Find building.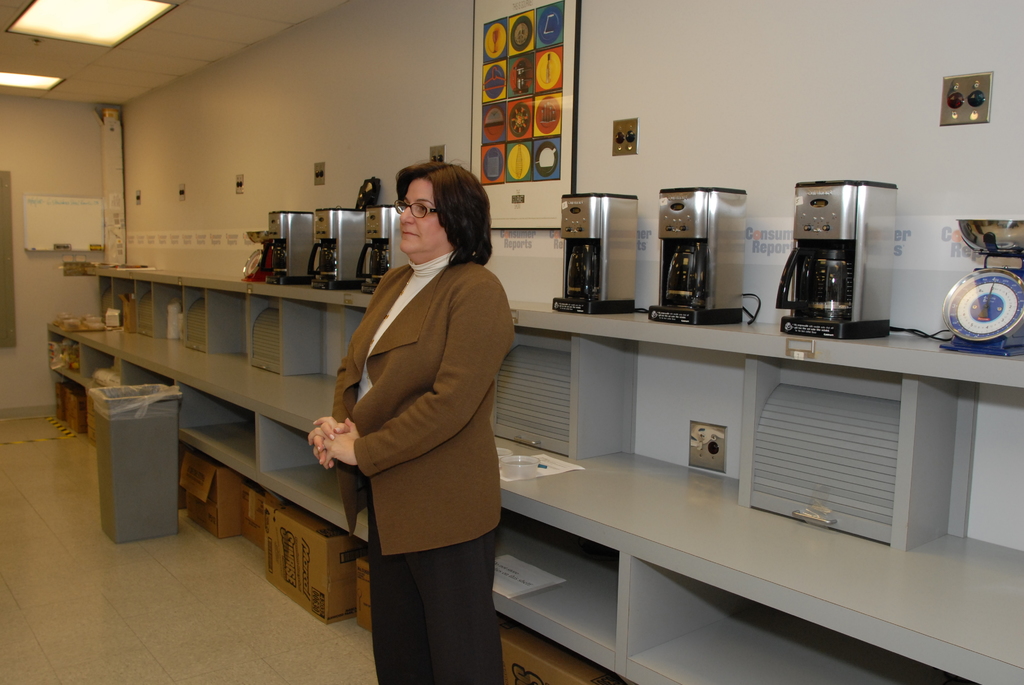
left=0, top=0, right=1023, bottom=684.
